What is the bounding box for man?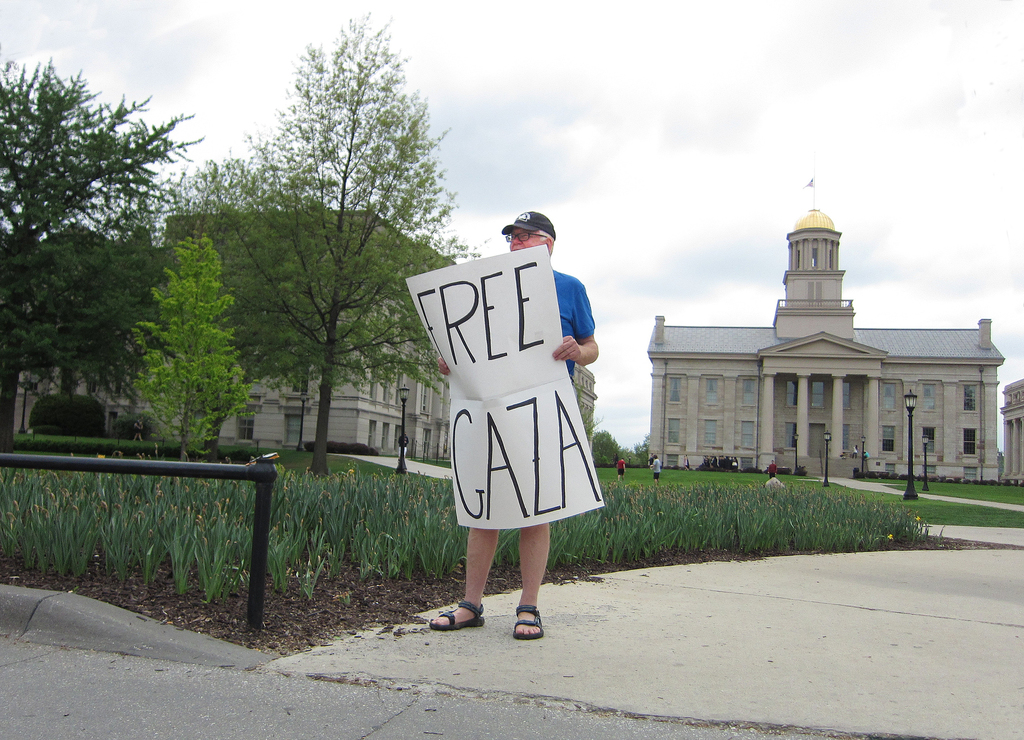
box=[411, 222, 609, 644].
